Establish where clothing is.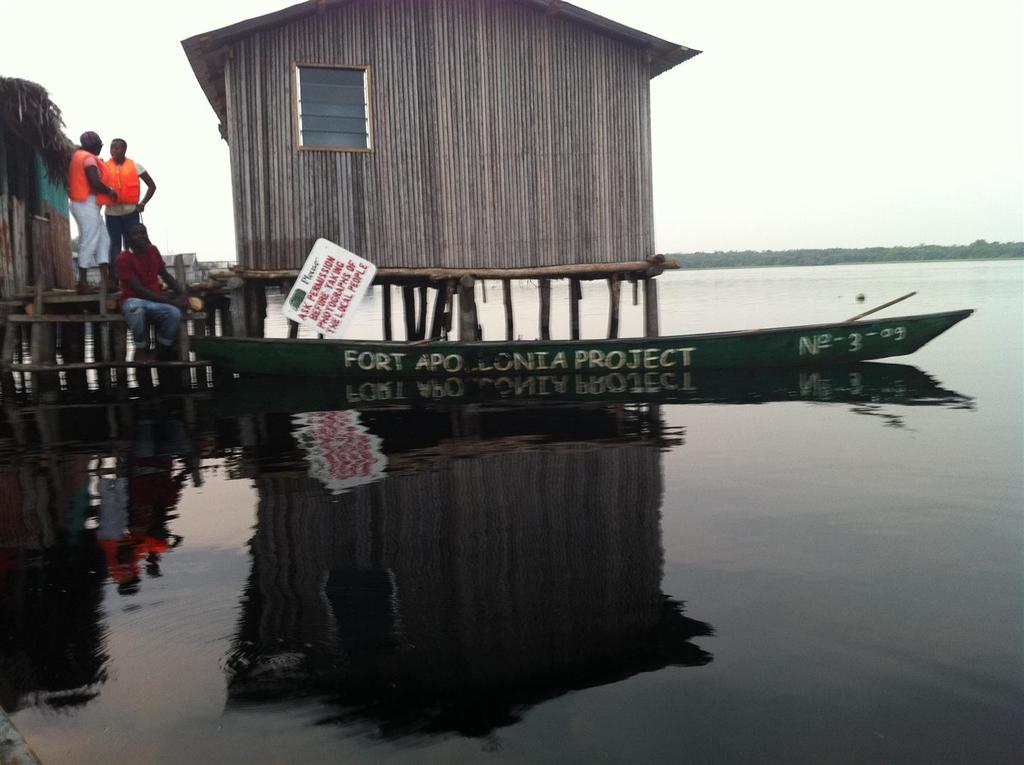
Established at 64:149:110:271.
